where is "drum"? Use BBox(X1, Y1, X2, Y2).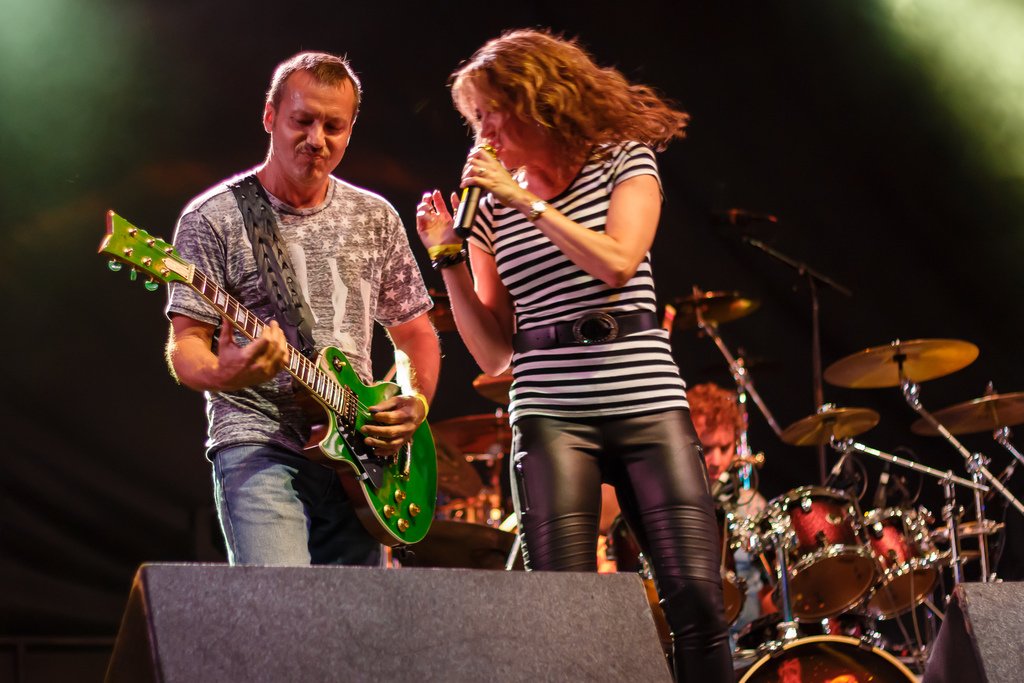
BBox(860, 508, 938, 620).
